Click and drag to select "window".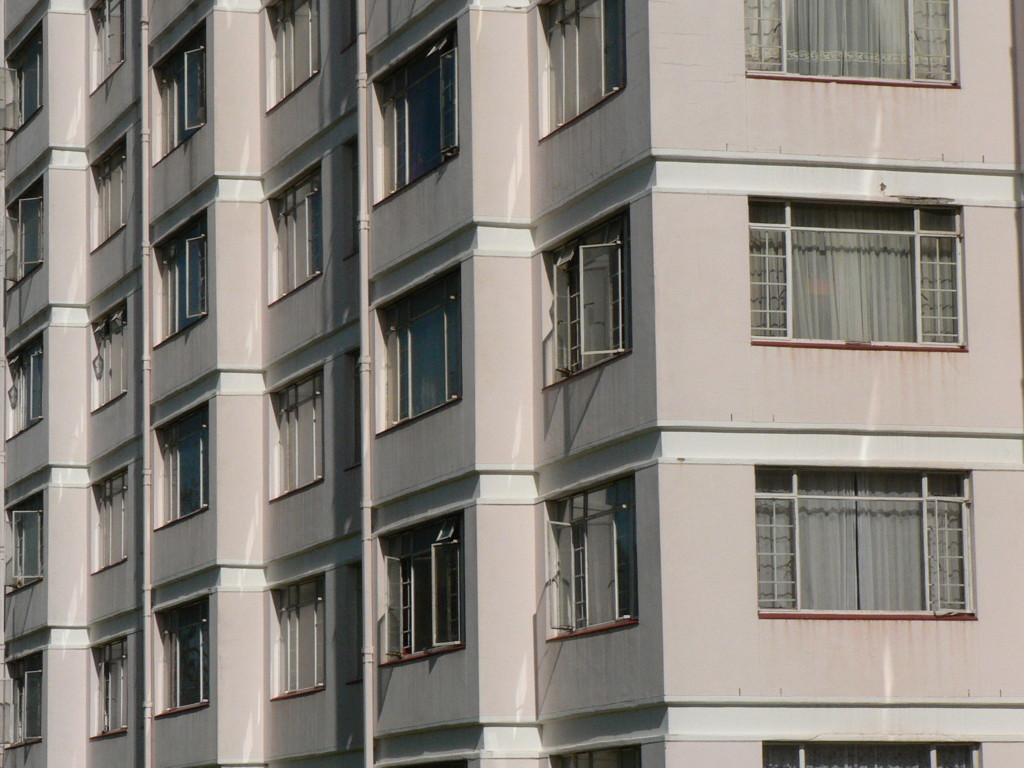
Selection: x1=270 y1=363 x2=323 y2=502.
